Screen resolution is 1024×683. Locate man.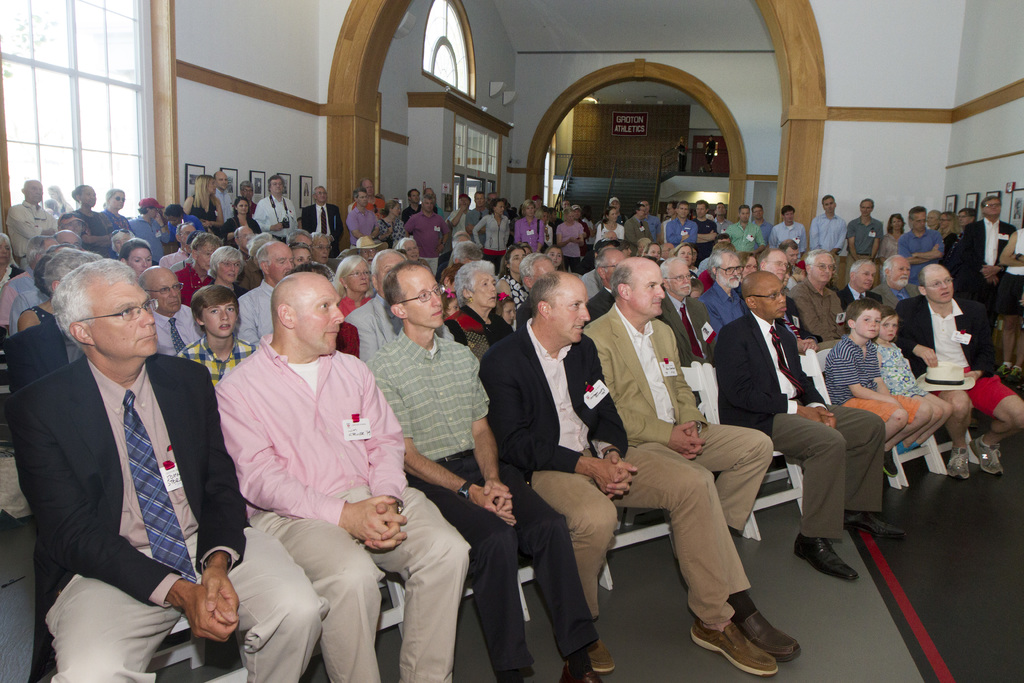
235/237/297/347.
